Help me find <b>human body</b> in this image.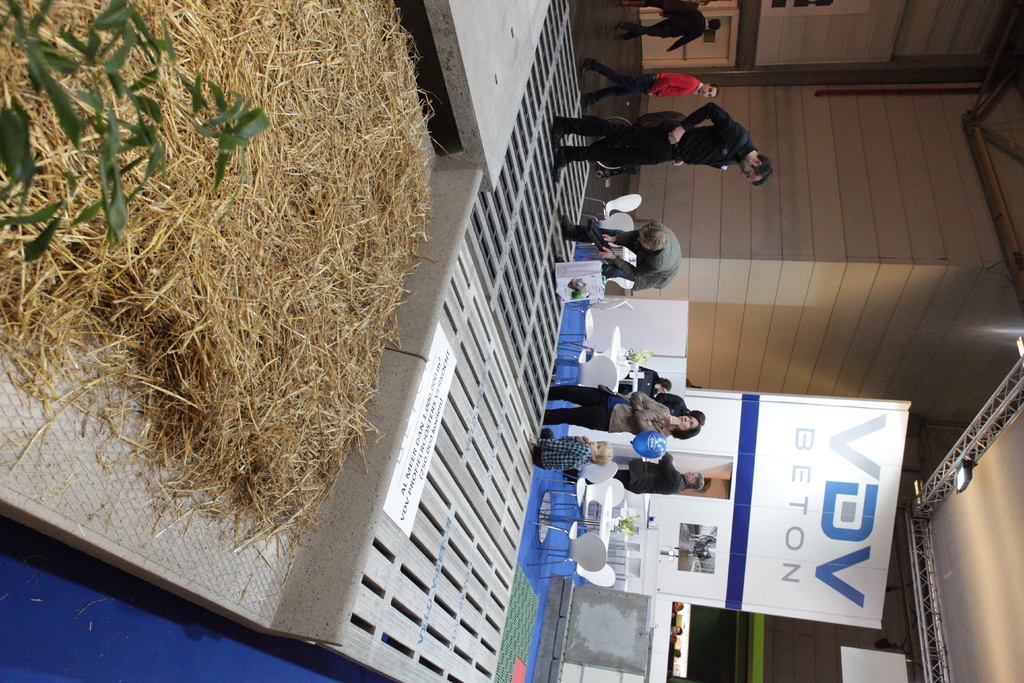
Found it: bbox=[566, 452, 677, 507].
